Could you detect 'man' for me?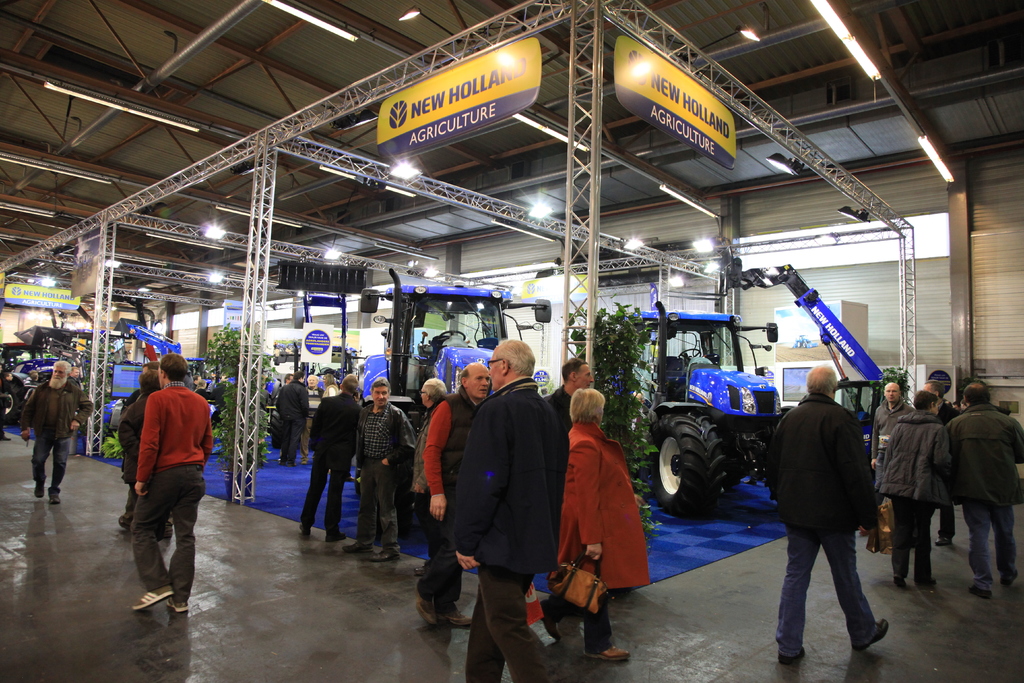
Detection result: {"left": 410, "top": 375, "right": 451, "bottom": 591}.
